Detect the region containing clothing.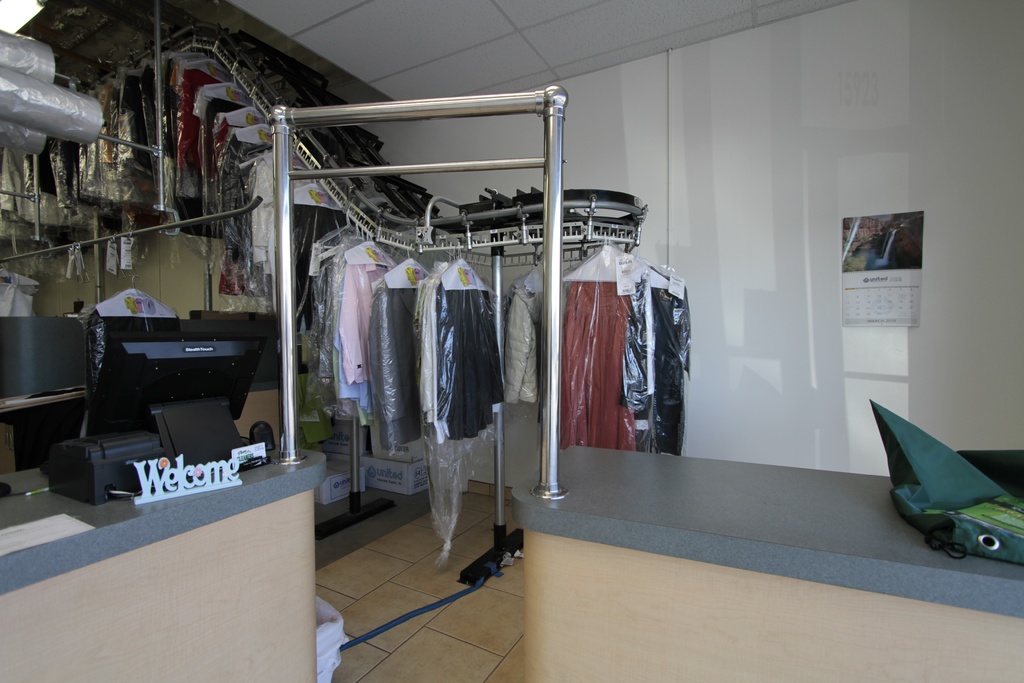
(280, 179, 335, 335).
